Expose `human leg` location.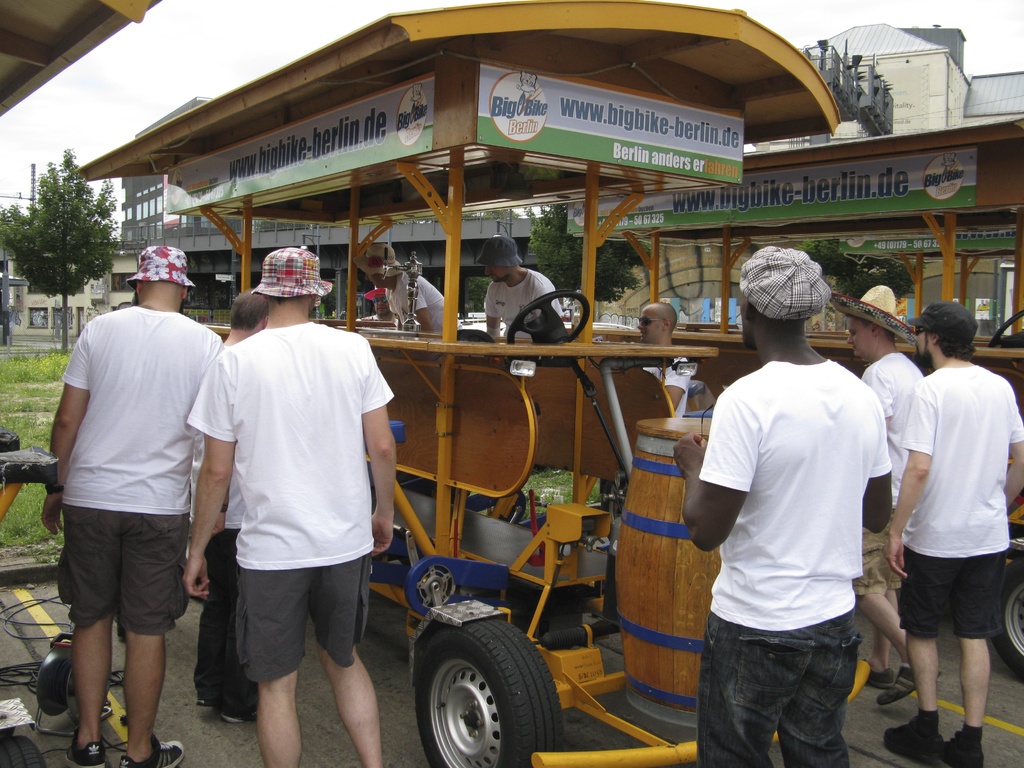
Exposed at box(881, 633, 948, 766).
